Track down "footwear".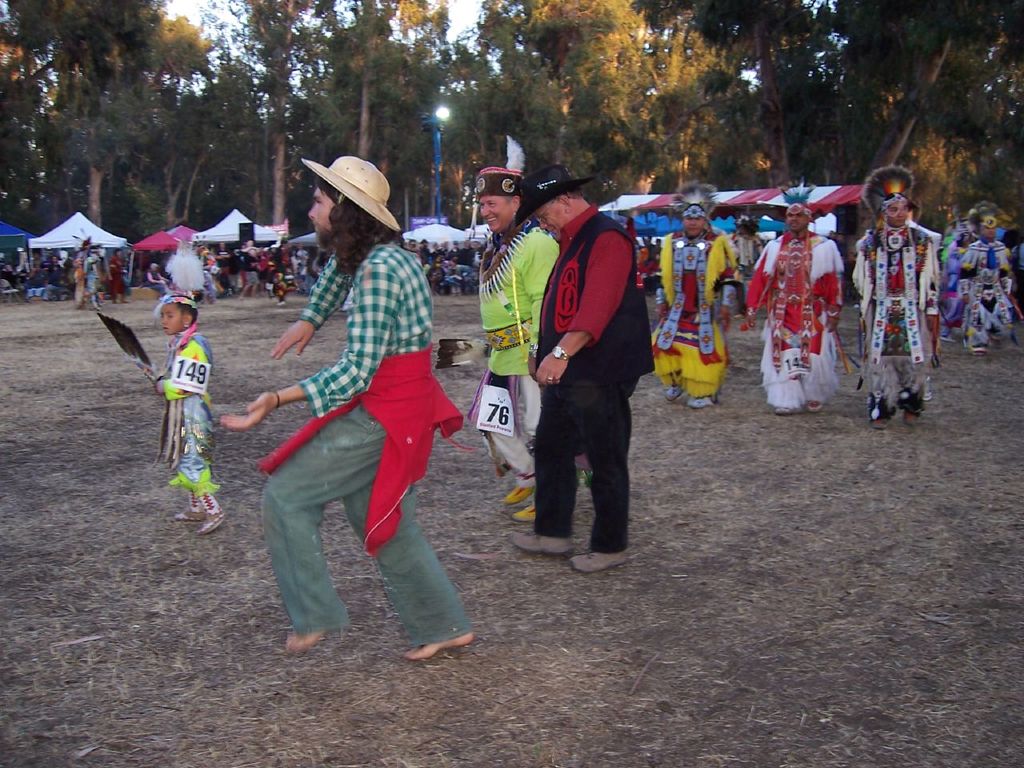
Tracked to left=501, top=481, right=530, bottom=505.
